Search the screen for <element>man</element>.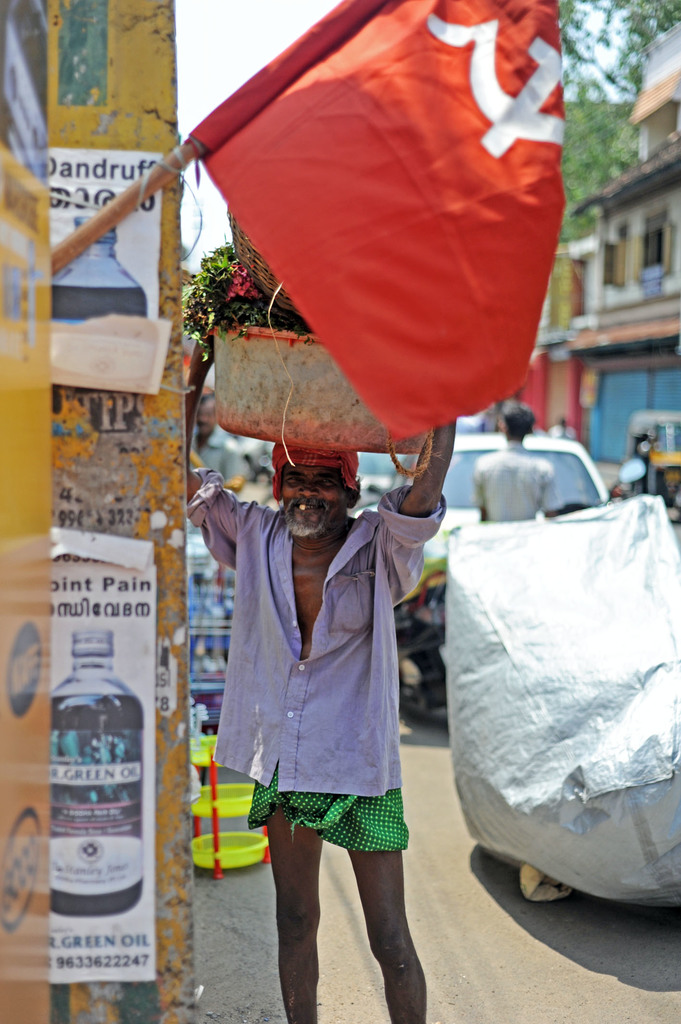
Found at region(475, 404, 566, 526).
